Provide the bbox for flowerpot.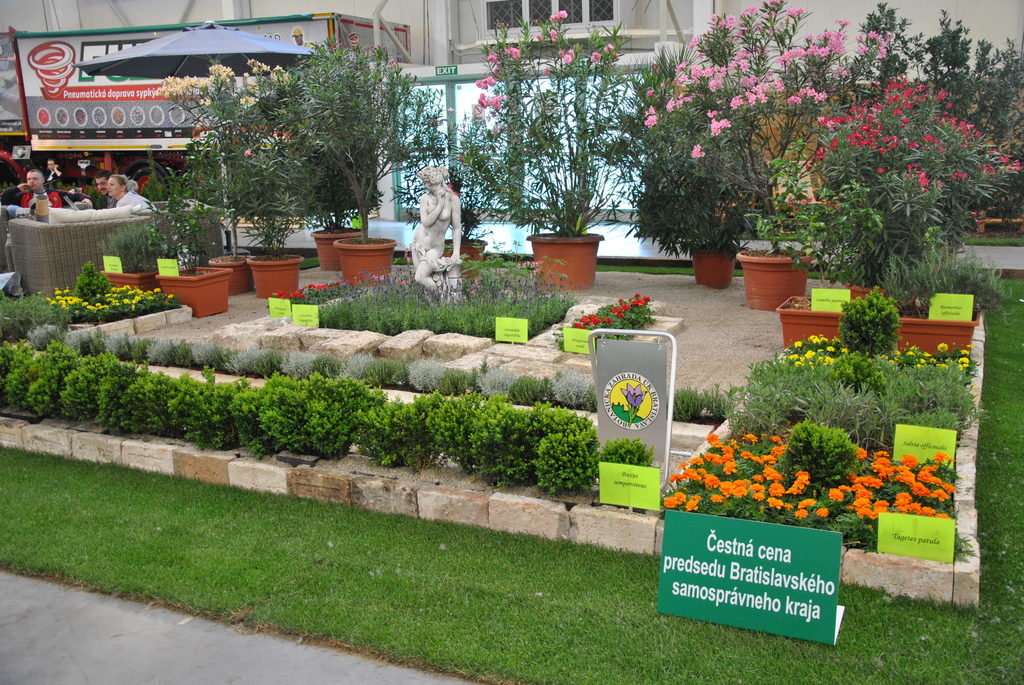
box(440, 237, 488, 276).
